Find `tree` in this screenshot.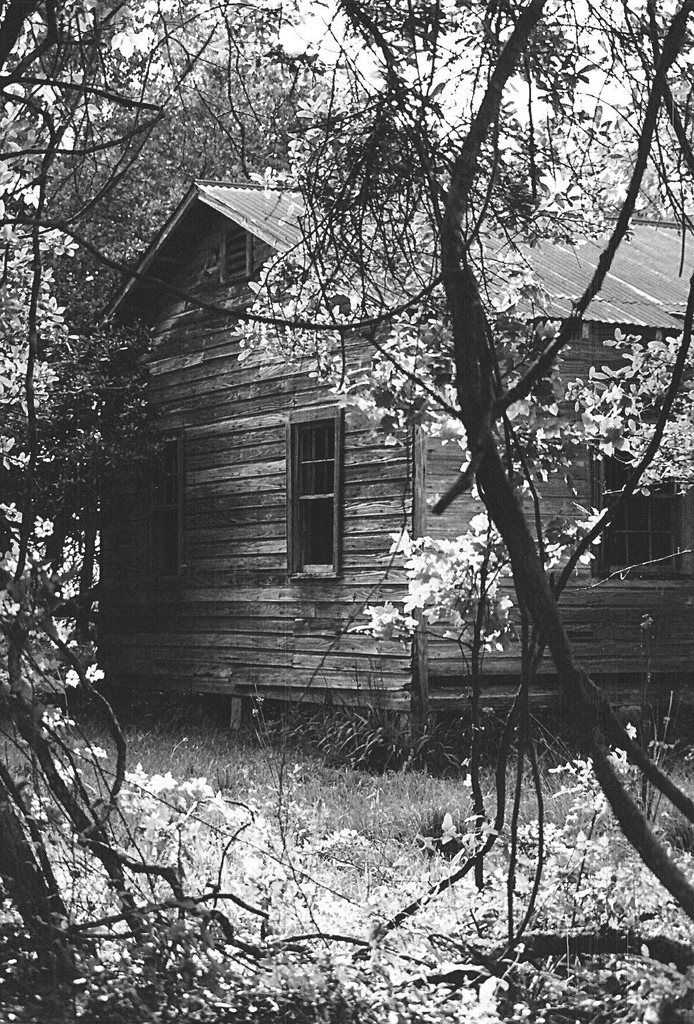
The bounding box for `tree` is BBox(0, 0, 693, 1023).
